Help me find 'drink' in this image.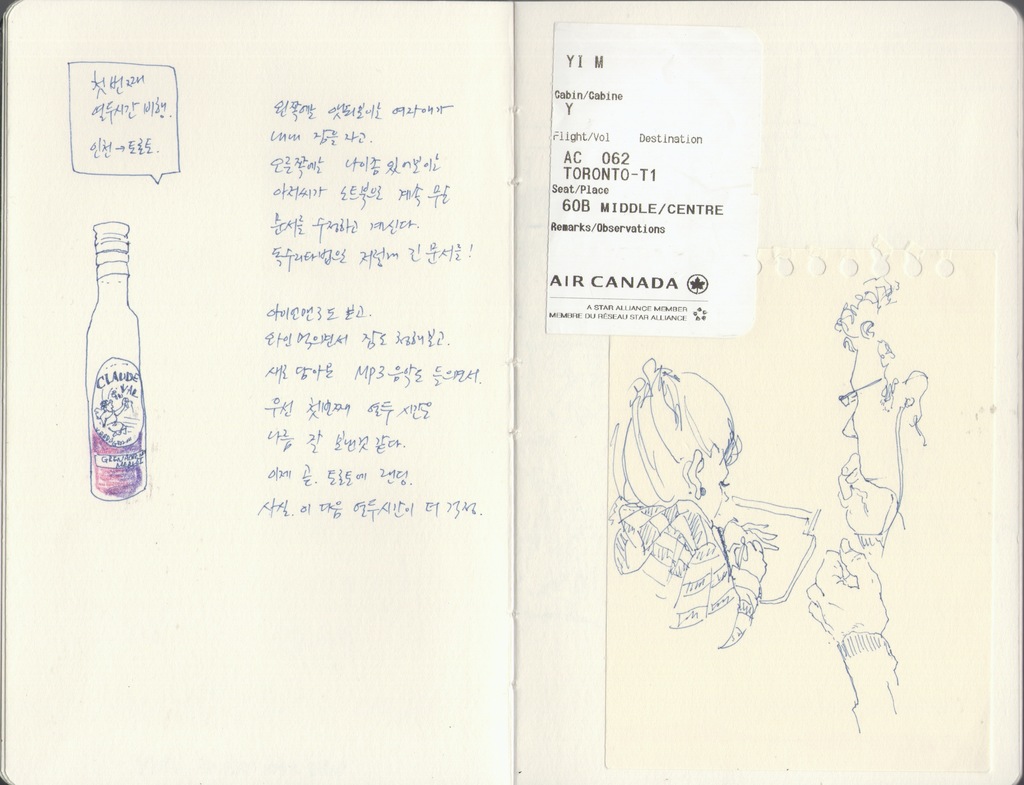
Found it: region(59, 257, 131, 494).
